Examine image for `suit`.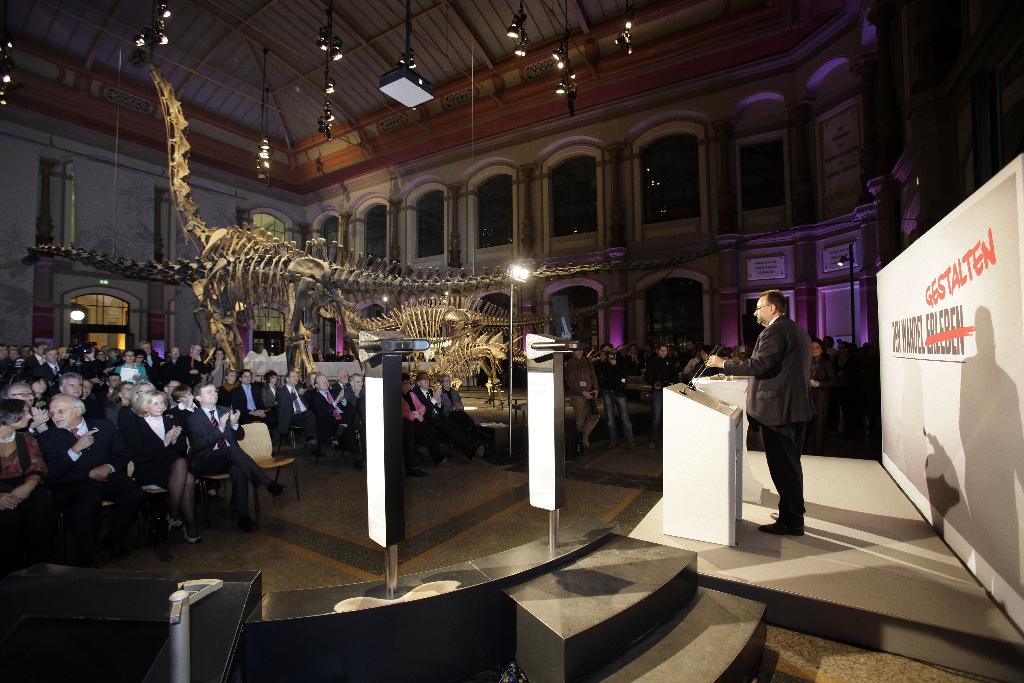
Examination result: 333,381,349,399.
